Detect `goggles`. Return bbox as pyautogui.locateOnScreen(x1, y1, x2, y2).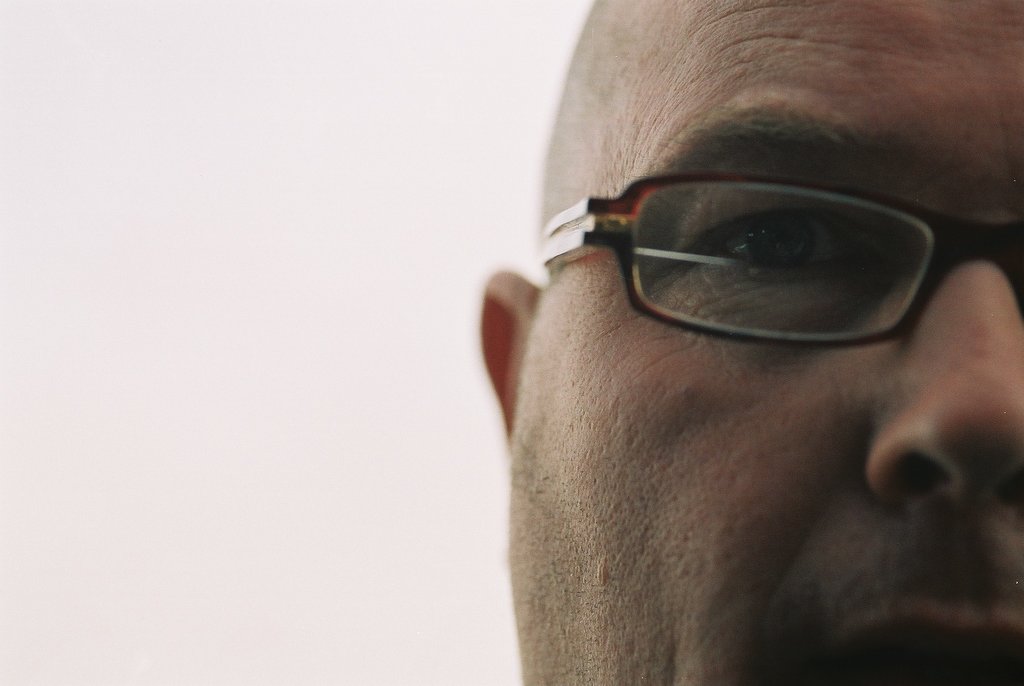
pyautogui.locateOnScreen(535, 169, 1023, 346).
